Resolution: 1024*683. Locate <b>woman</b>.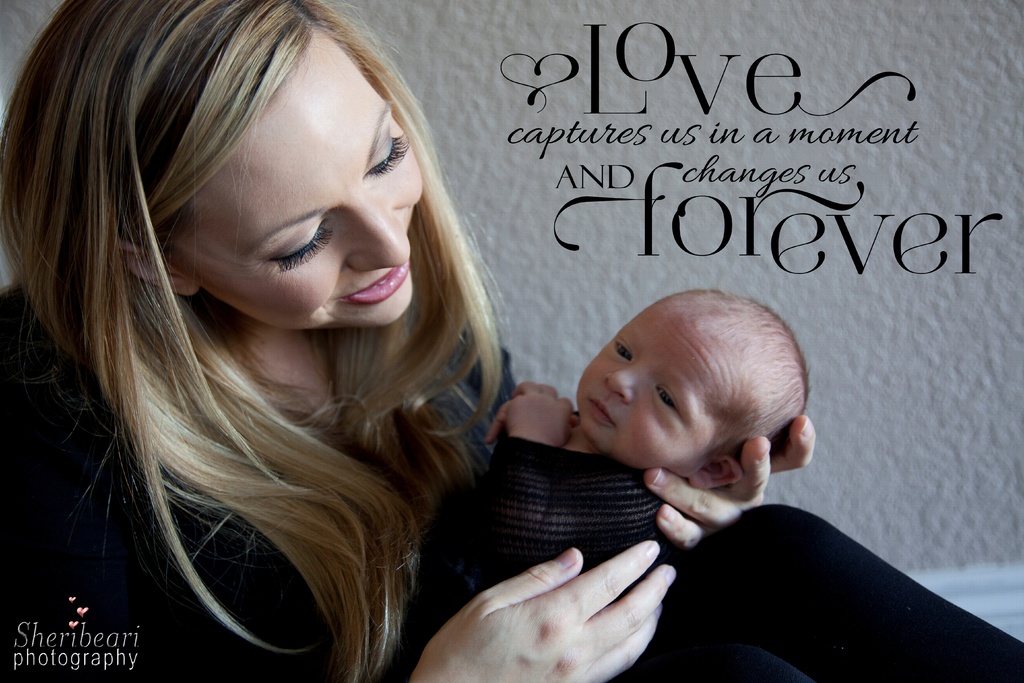
<box>0,0,1011,682</box>.
